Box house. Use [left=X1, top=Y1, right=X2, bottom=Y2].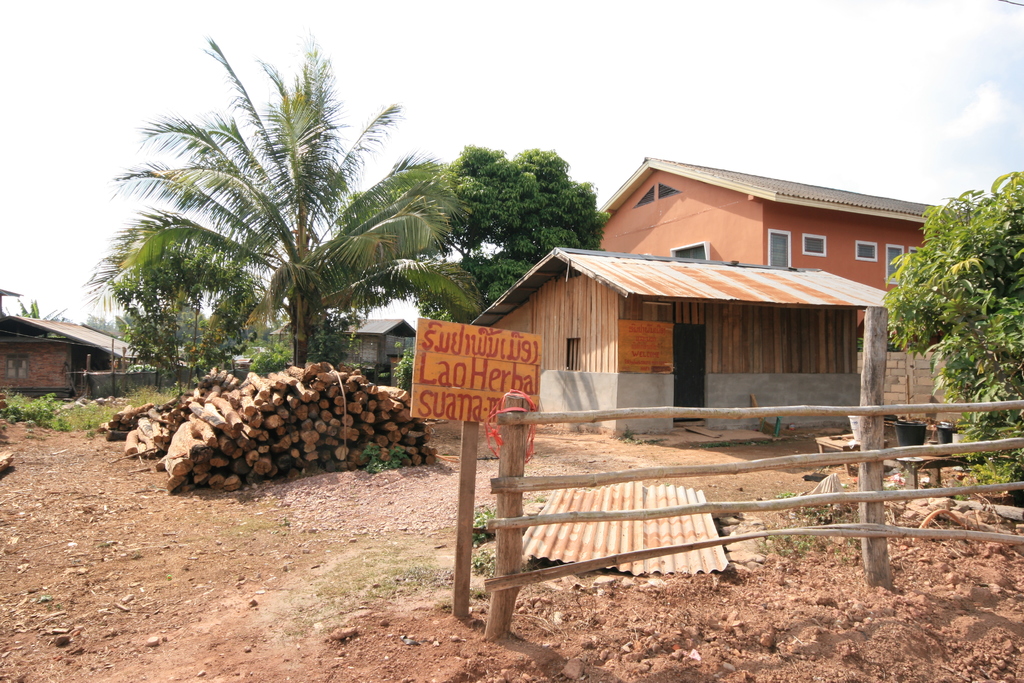
[left=419, top=170, right=936, bottom=469].
